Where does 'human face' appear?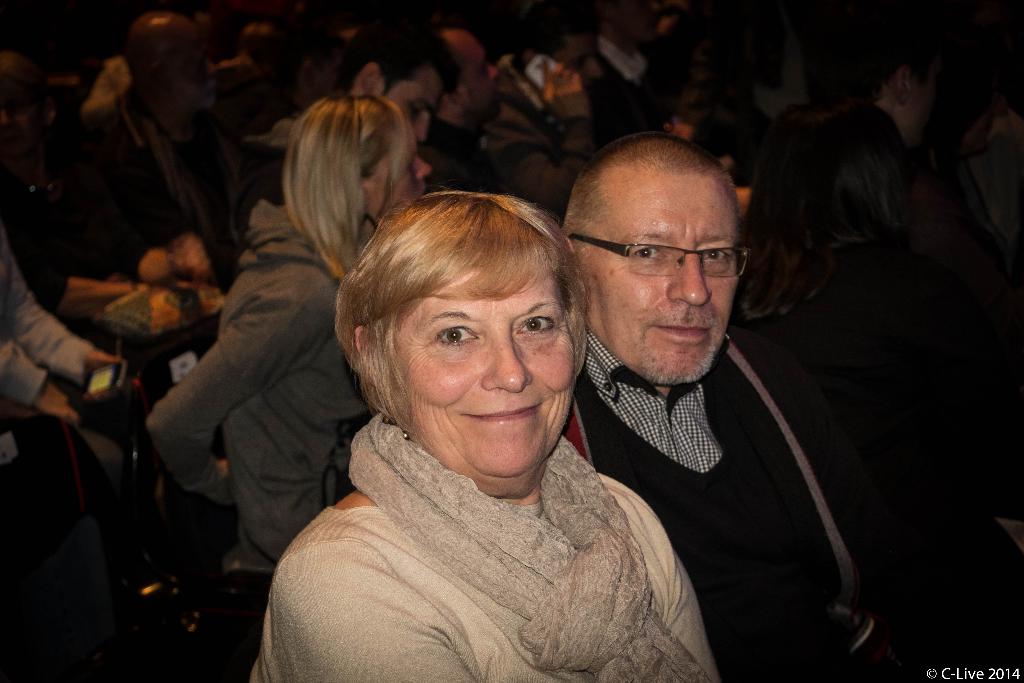
Appears at x1=406 y1=272 x2=593 y2=475.
